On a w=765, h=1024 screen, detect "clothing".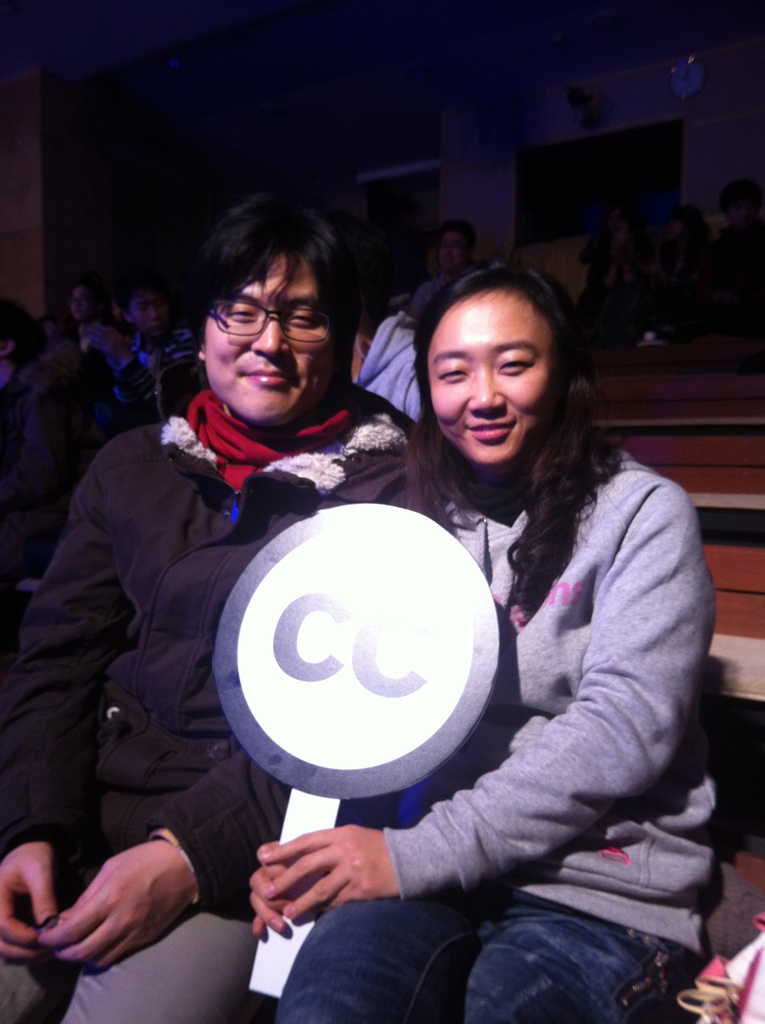
region(0, 364, 463, 1023).
